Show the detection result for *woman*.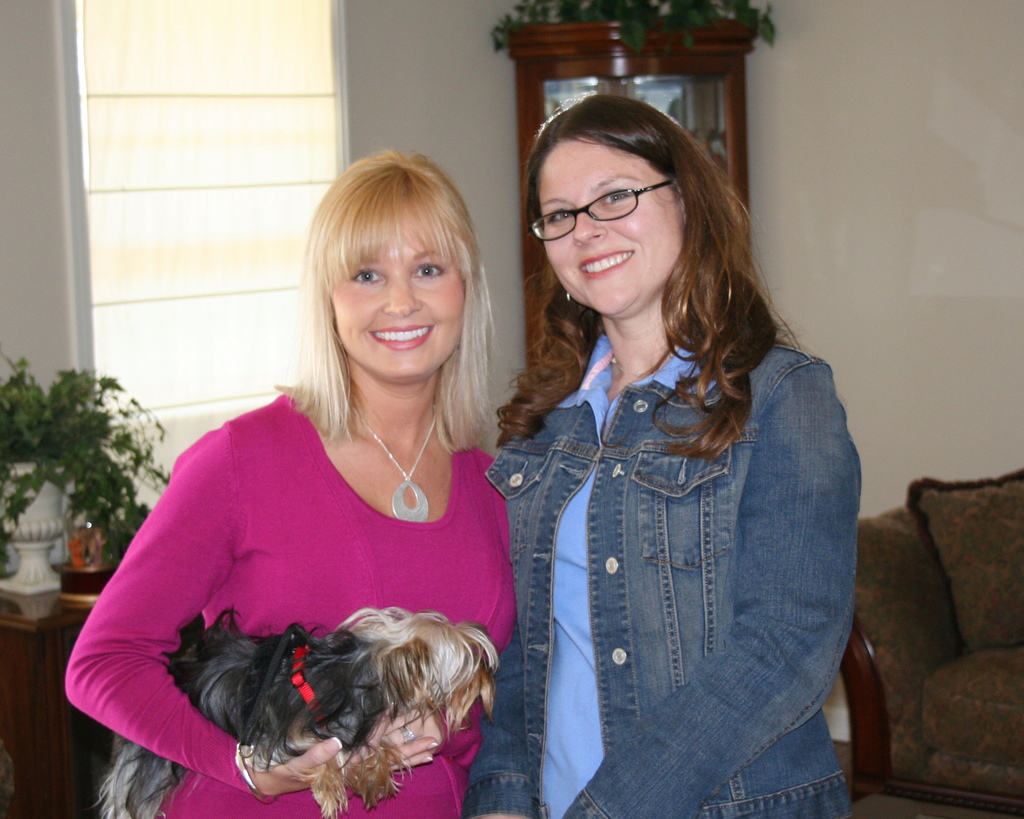
rect(64, 152, 515, 818).
